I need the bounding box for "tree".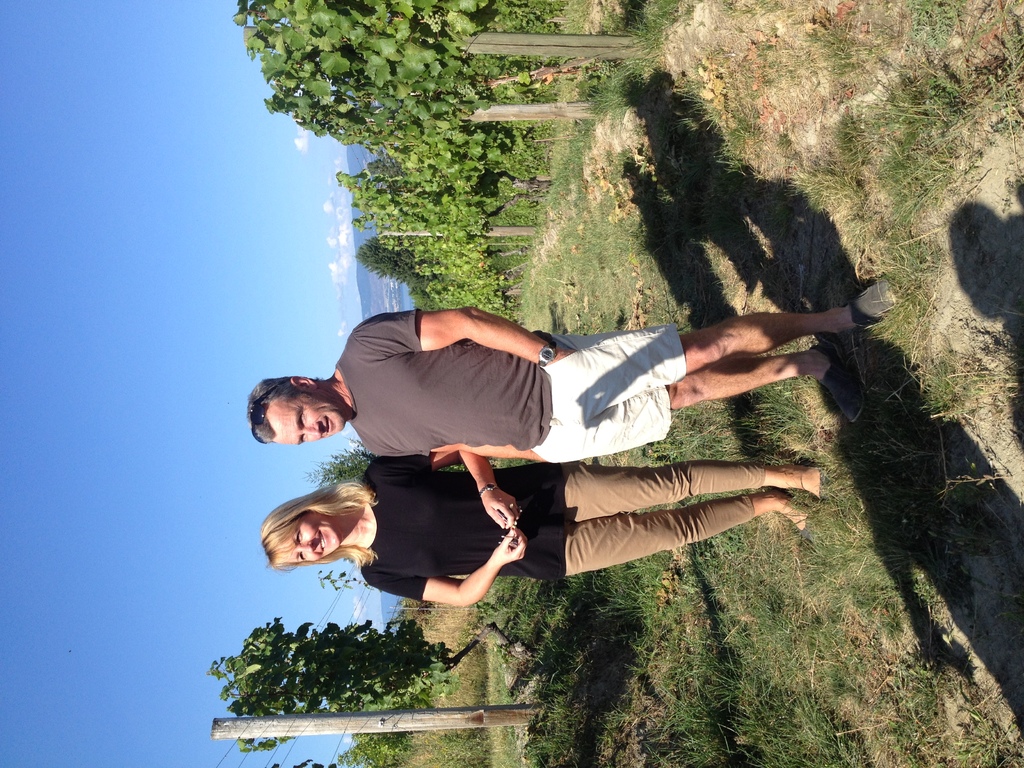
Here it is: BBox(352, 234, 454, 299).
